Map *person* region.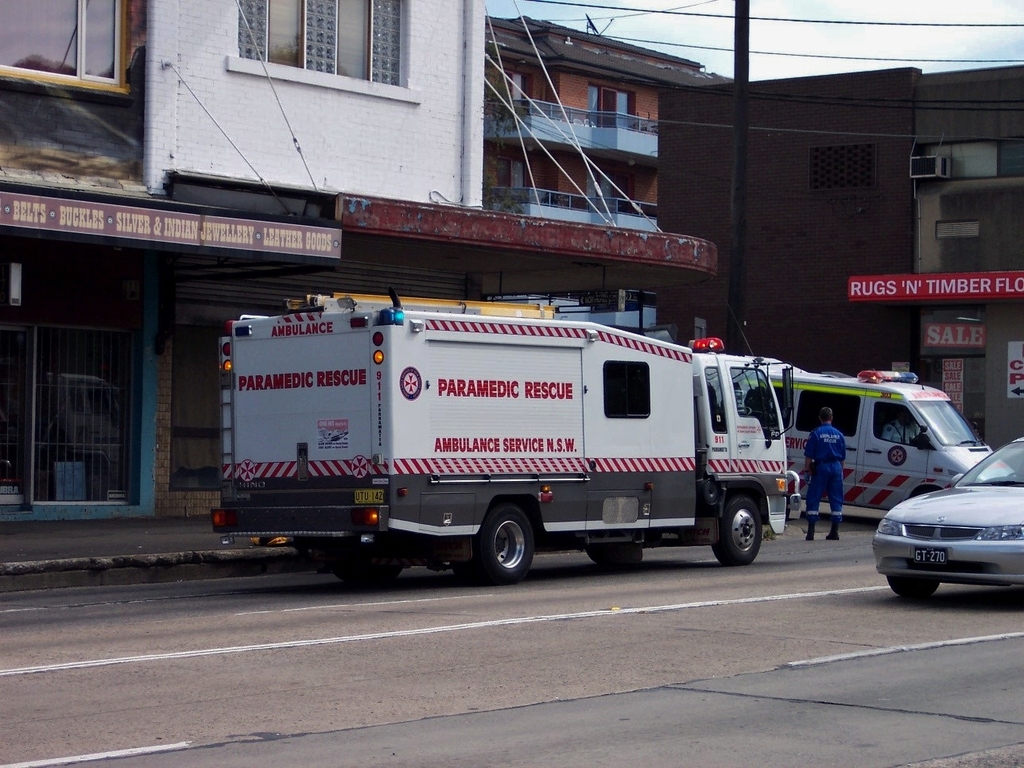
Mapped to select_region(886, 405, 919, 441).
